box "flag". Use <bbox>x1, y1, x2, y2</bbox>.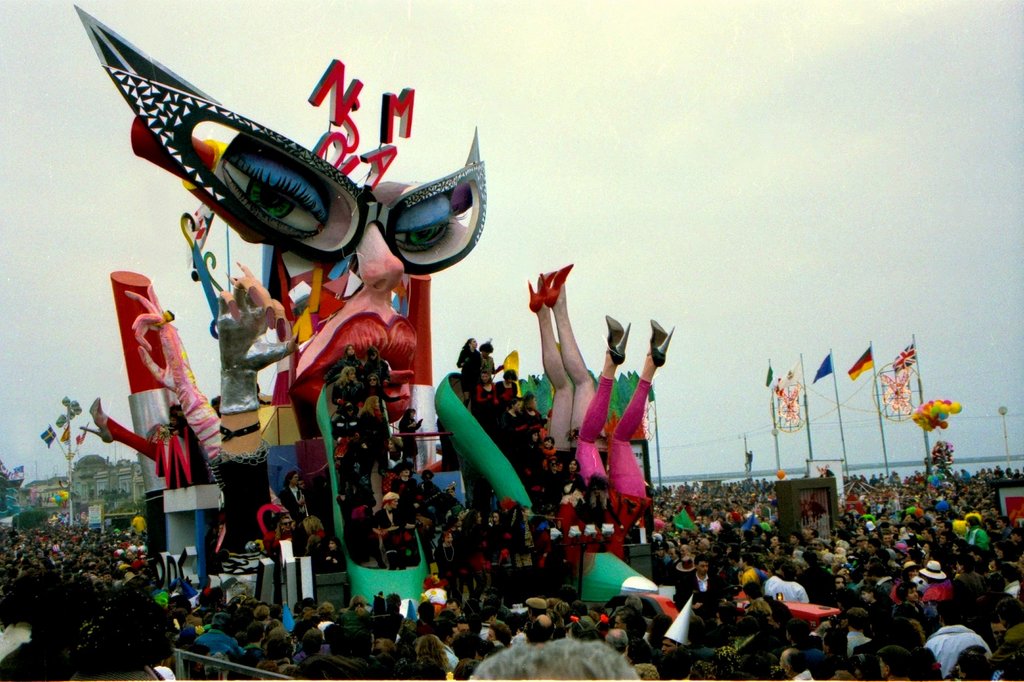
<bbox>63, 420, 71, 449</bbox>.
